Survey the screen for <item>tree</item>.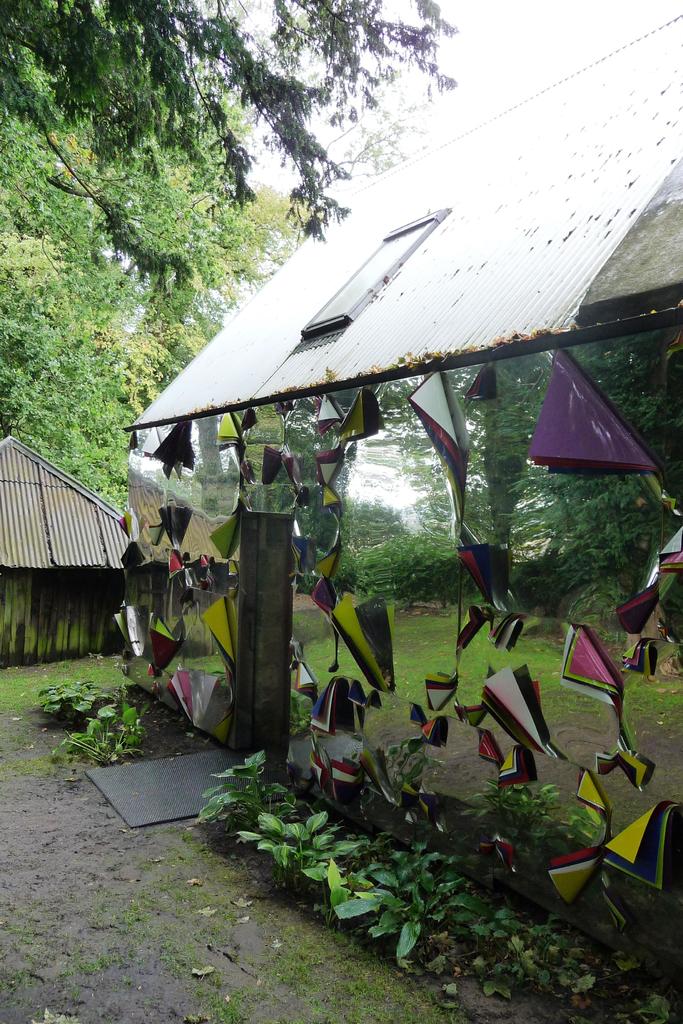
Survey found: <region>0, 219, 162, 527</region>.
